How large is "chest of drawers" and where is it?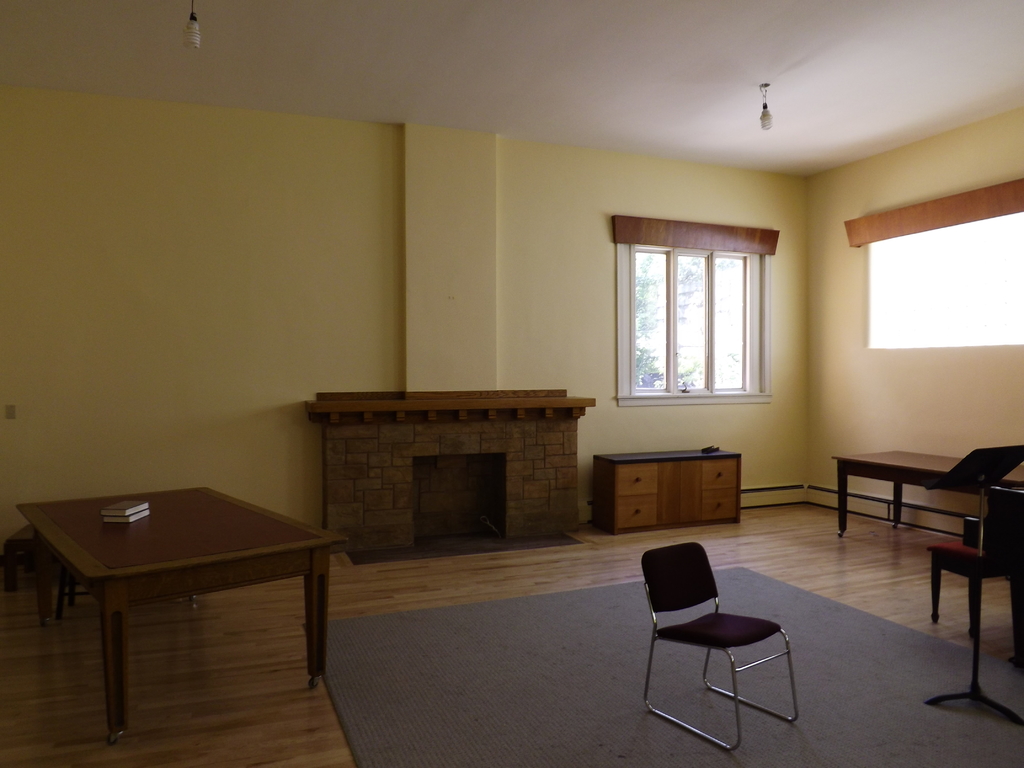
Bounding box: pyautogui.locateOnScreen(598, 447, 739, 531).
